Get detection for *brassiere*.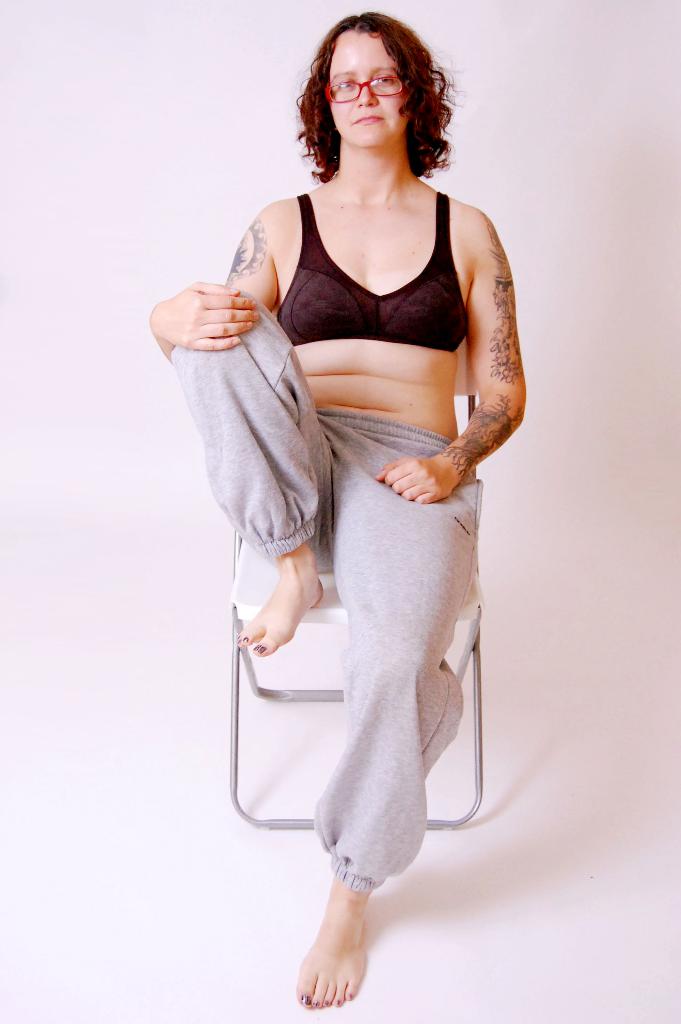
Detection: l=265, t=179, r=481, b=365.
